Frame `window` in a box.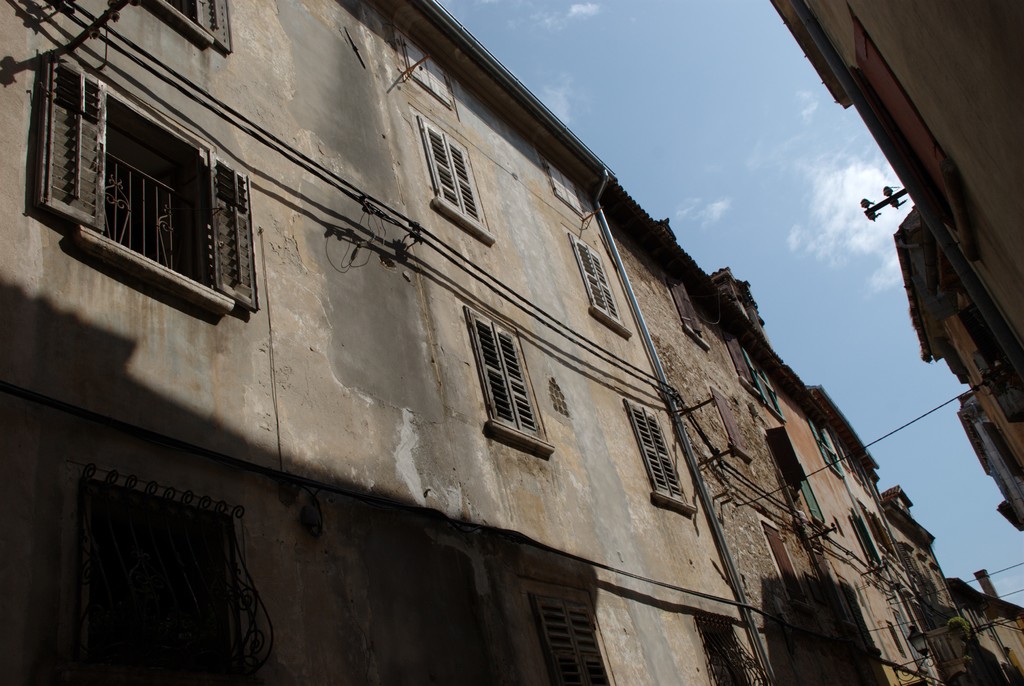
left=760, top=522, right=811, bottom=610.
